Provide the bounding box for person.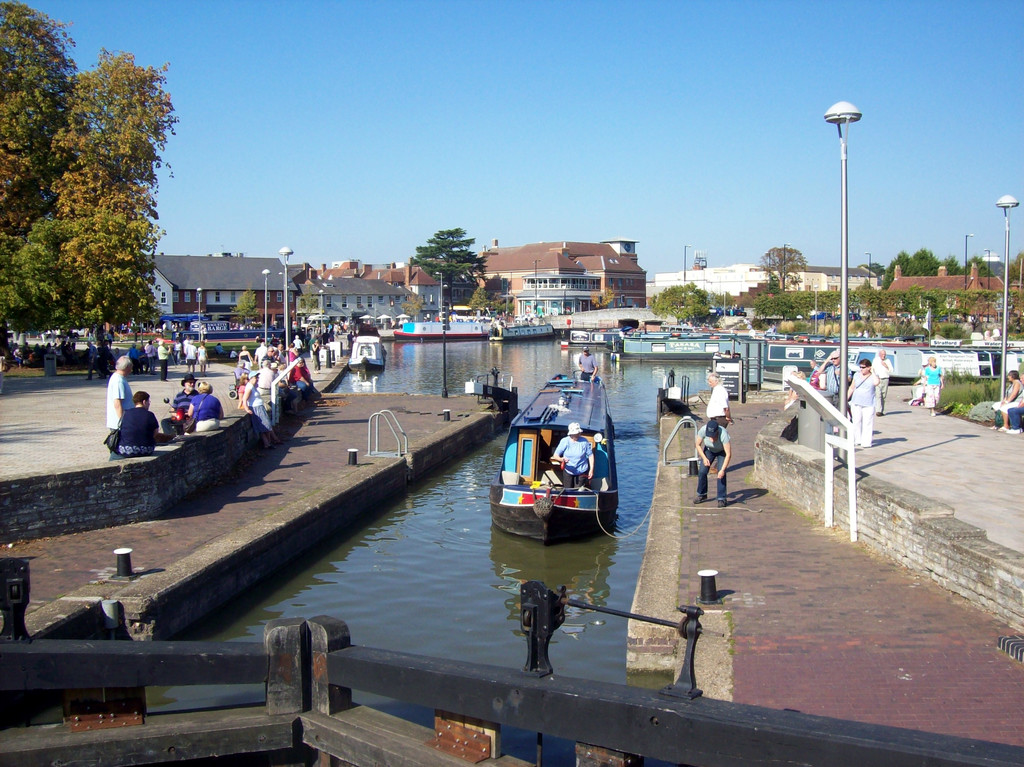
{"x1": 812, "y1": 356, "x2": 824, "y2": 386}.
